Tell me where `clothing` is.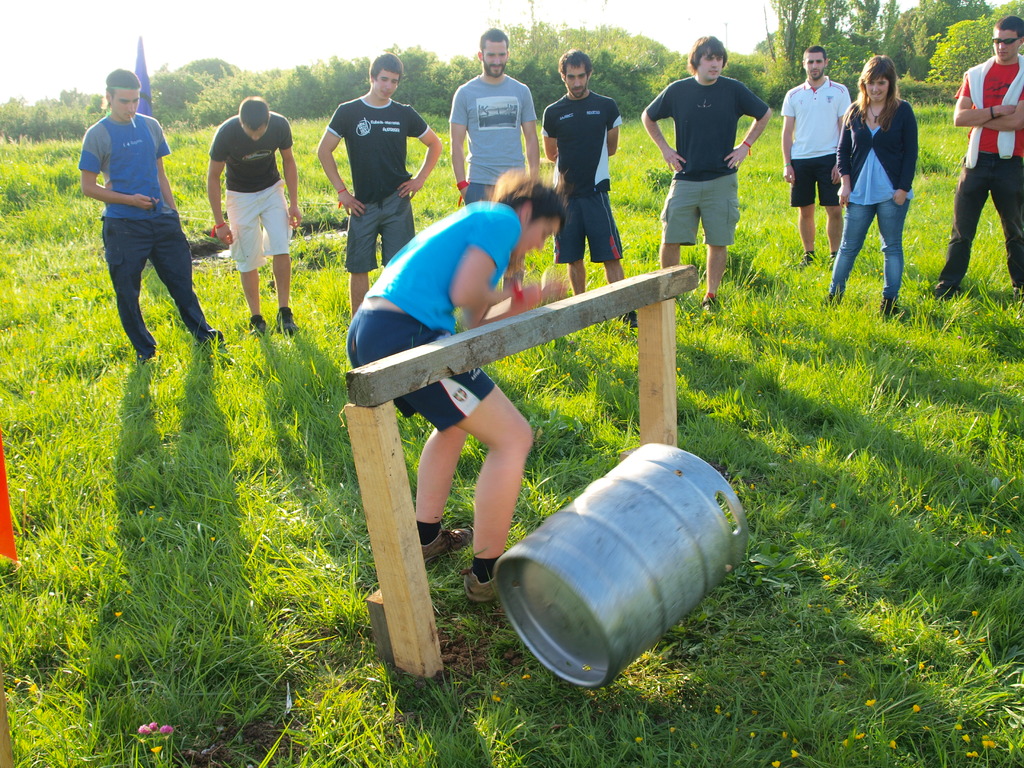
`clothing` is at (836, 99, 938, 306).
